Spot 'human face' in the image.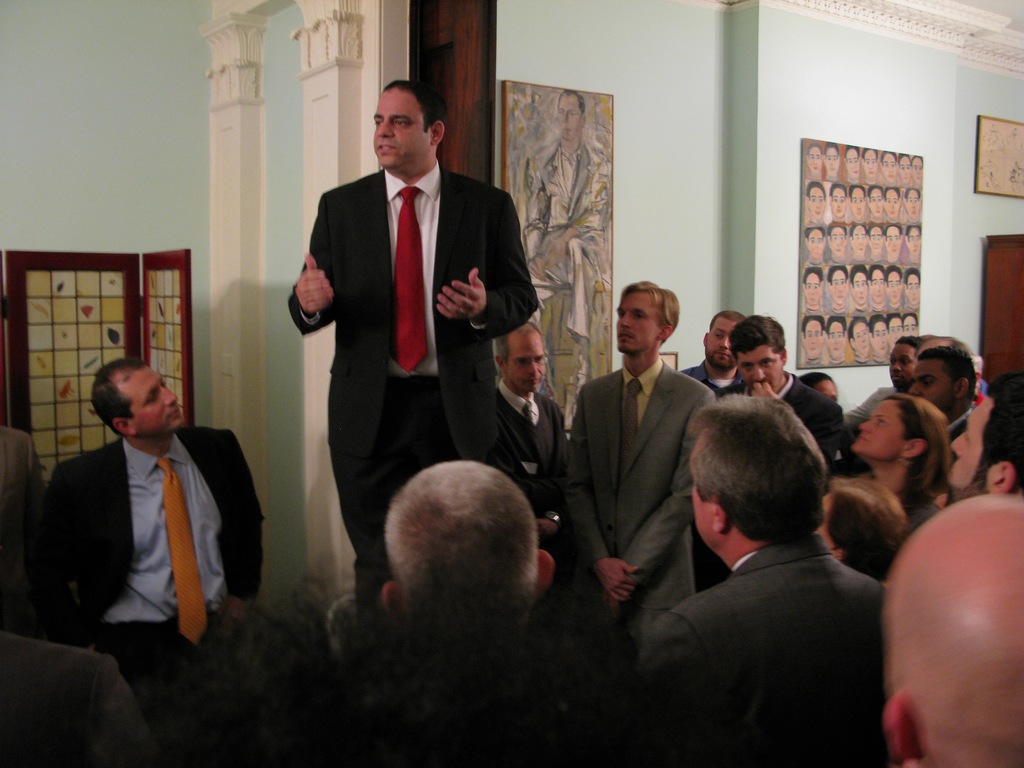
'human face' found at select_region(506, 332, 548, 401).
